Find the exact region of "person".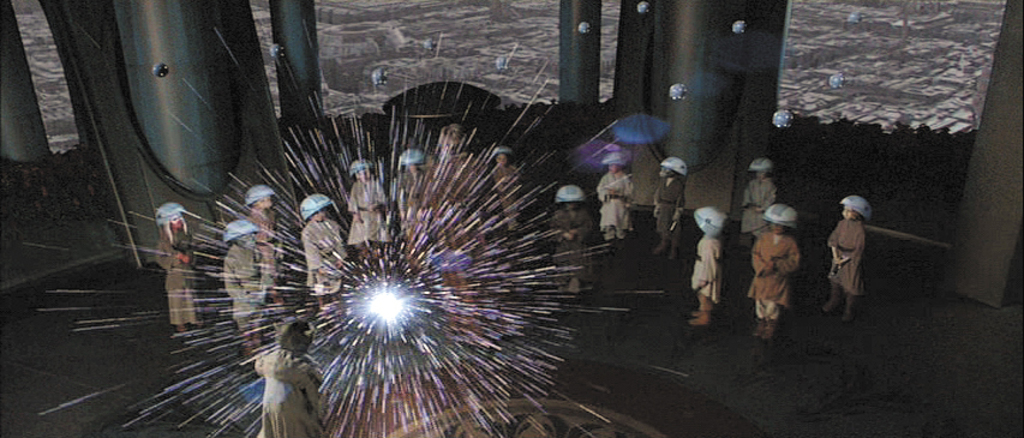
Exact region: (left=652, top=154, right=687, bottom=259).
